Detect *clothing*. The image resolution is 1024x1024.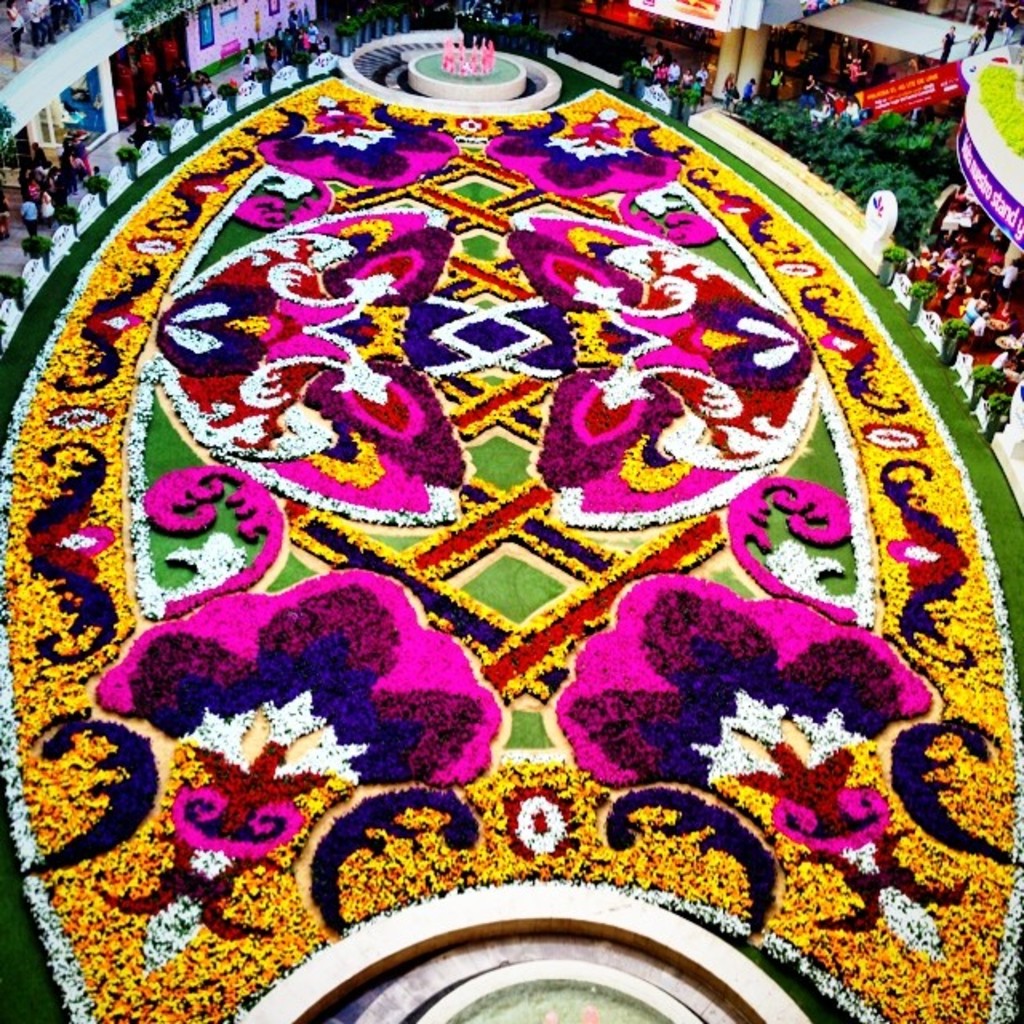
[x1=1002, y1=266, x2=1014, y2=286].
